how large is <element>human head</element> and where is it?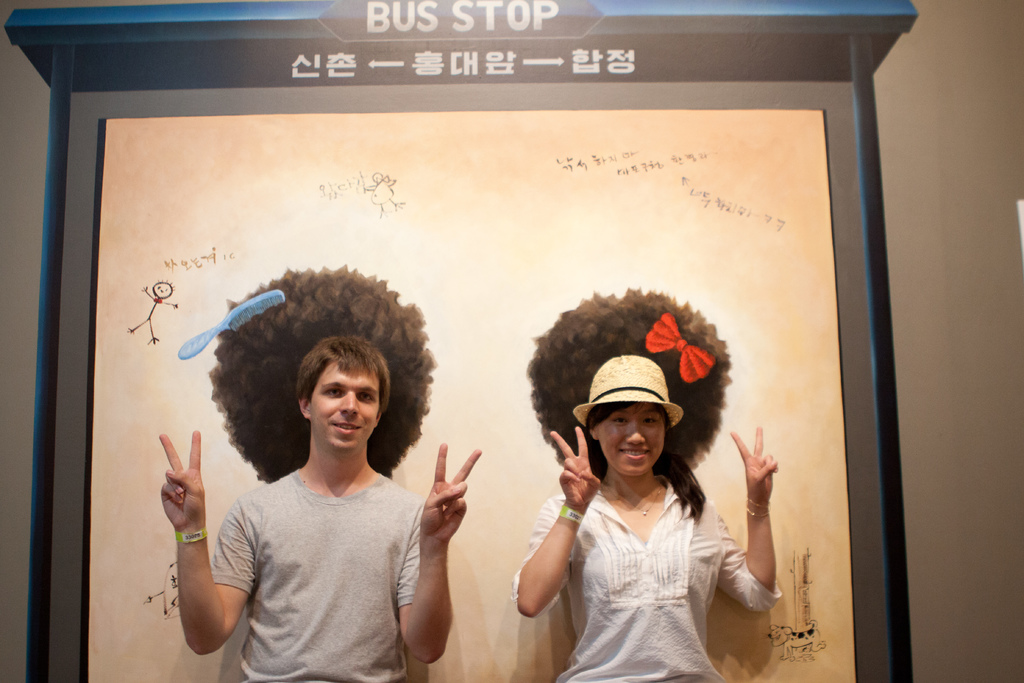
Bounding box: left=588, top=356, right=675, bottom=479.
